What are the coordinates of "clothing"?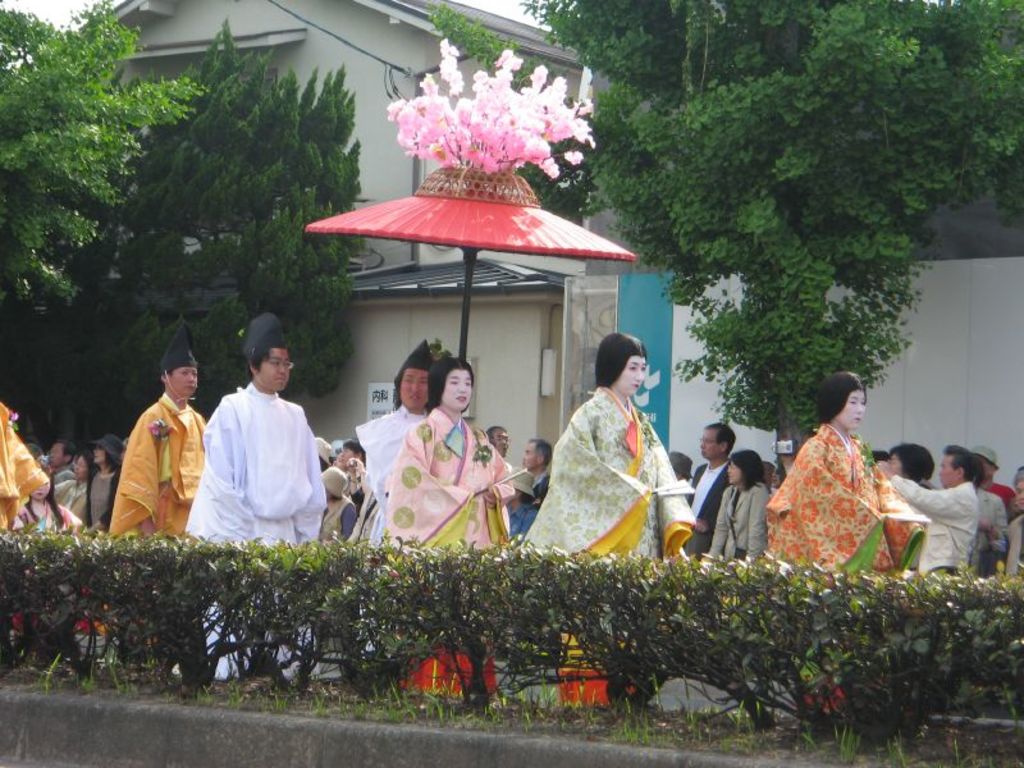
locate(517, 390, 695, 709).
